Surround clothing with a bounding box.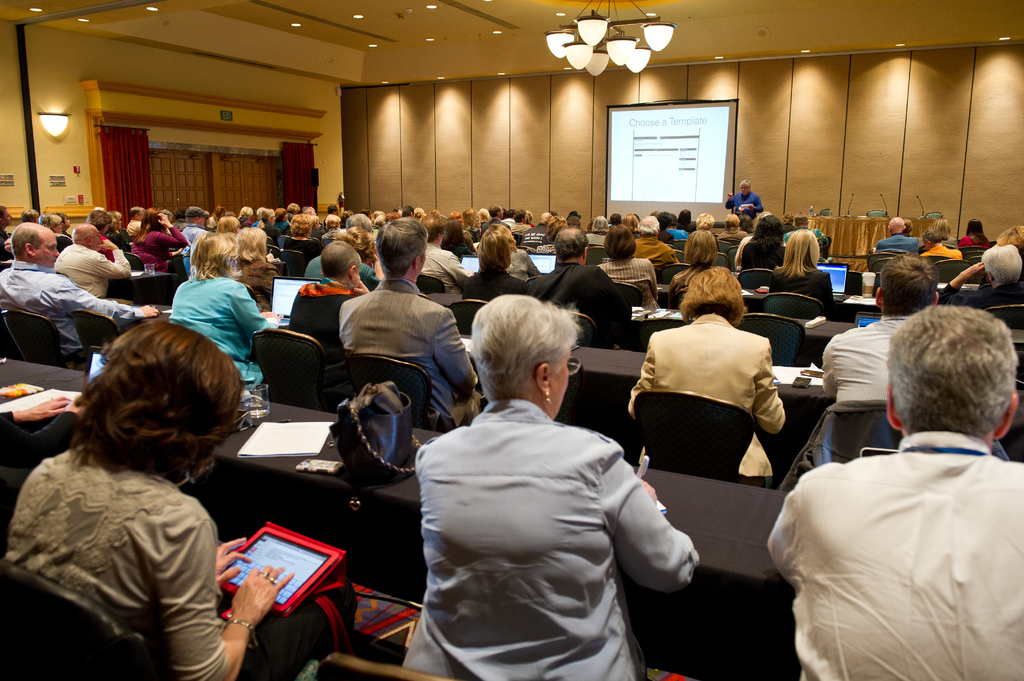
region(626, 314, 787, 491).
